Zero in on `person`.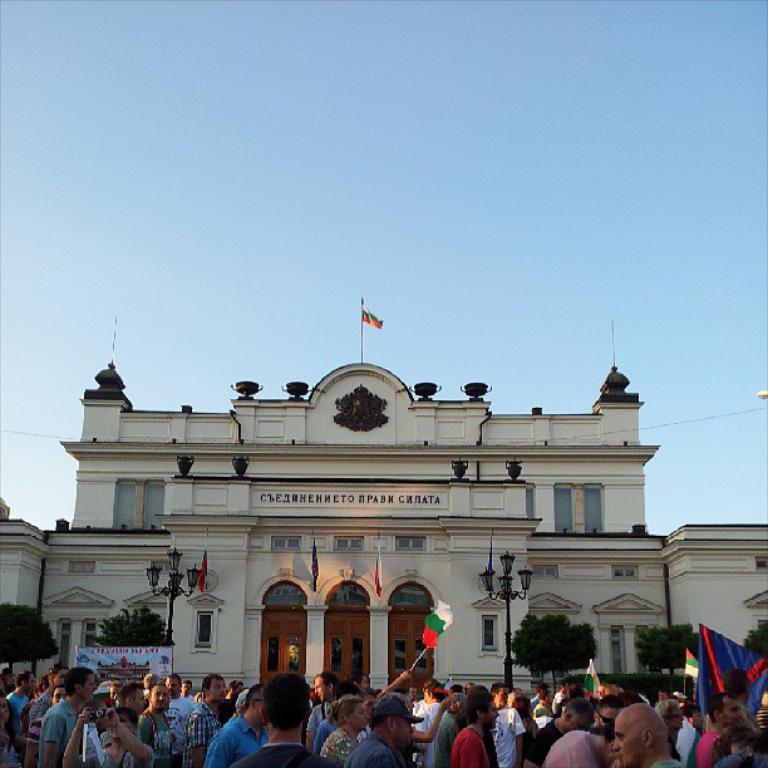
Zeroed in: <box>31,685,67,747</box>.
